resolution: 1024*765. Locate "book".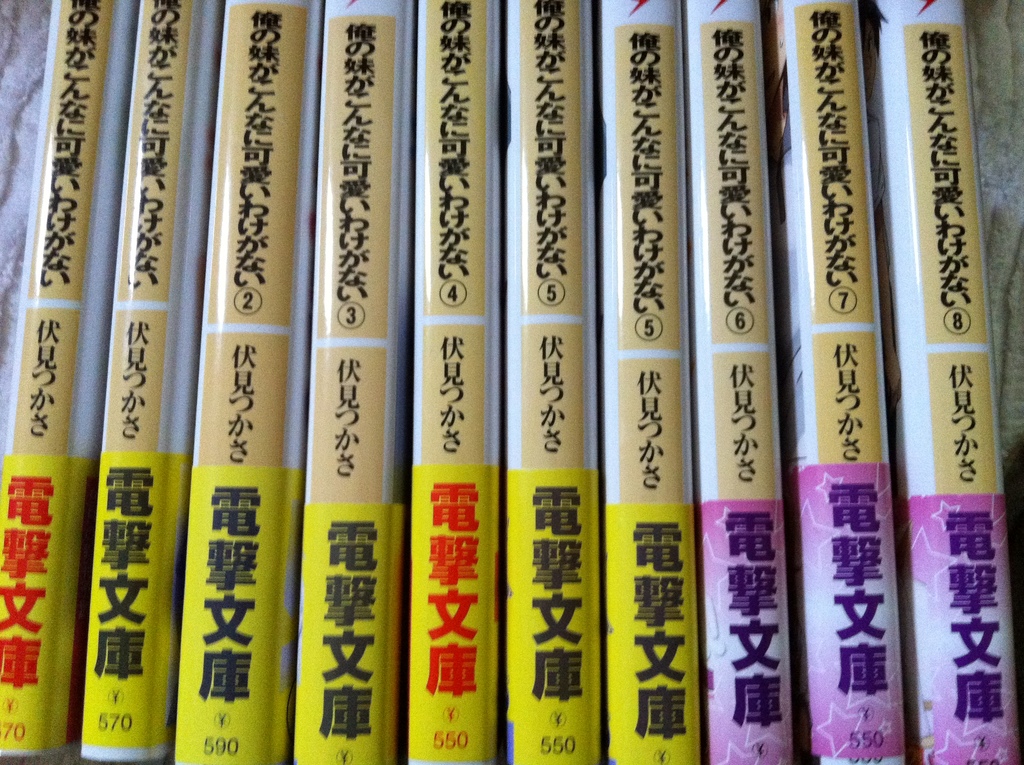
502,0,596,764.
